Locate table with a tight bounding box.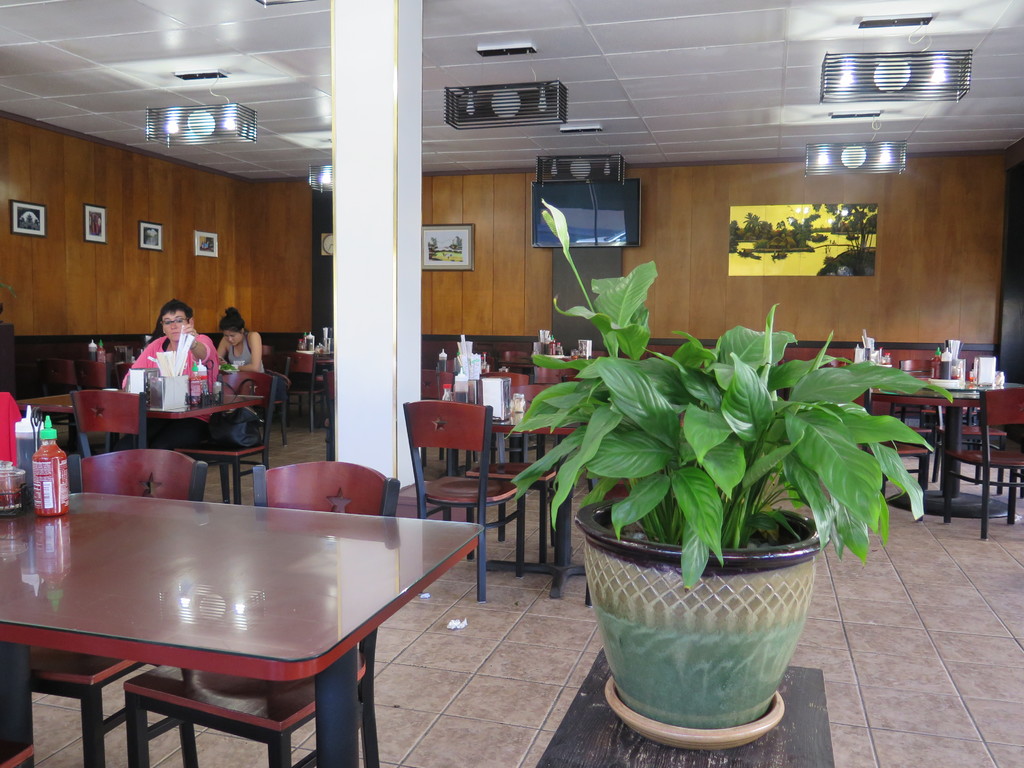
<bbox>847, 362, 1023, 412</bbox>.
